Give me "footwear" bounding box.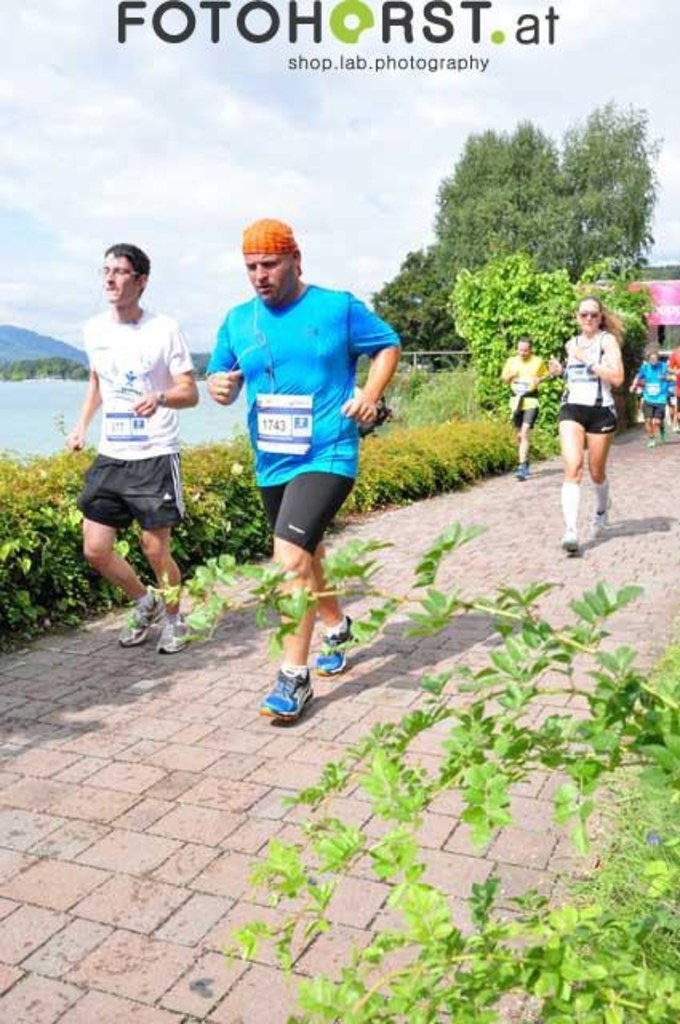
rect(254, 669, 322, 730).
